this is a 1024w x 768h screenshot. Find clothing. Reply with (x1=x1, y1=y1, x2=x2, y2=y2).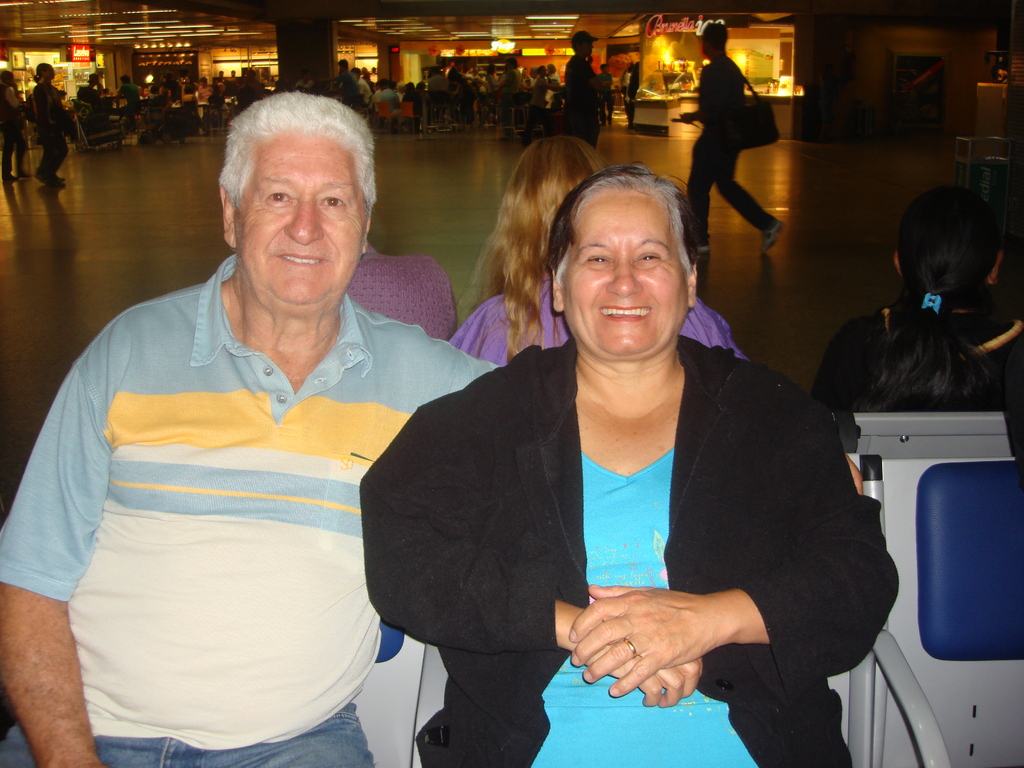
(x1=682, y1=51, x2=773, y2=260).
